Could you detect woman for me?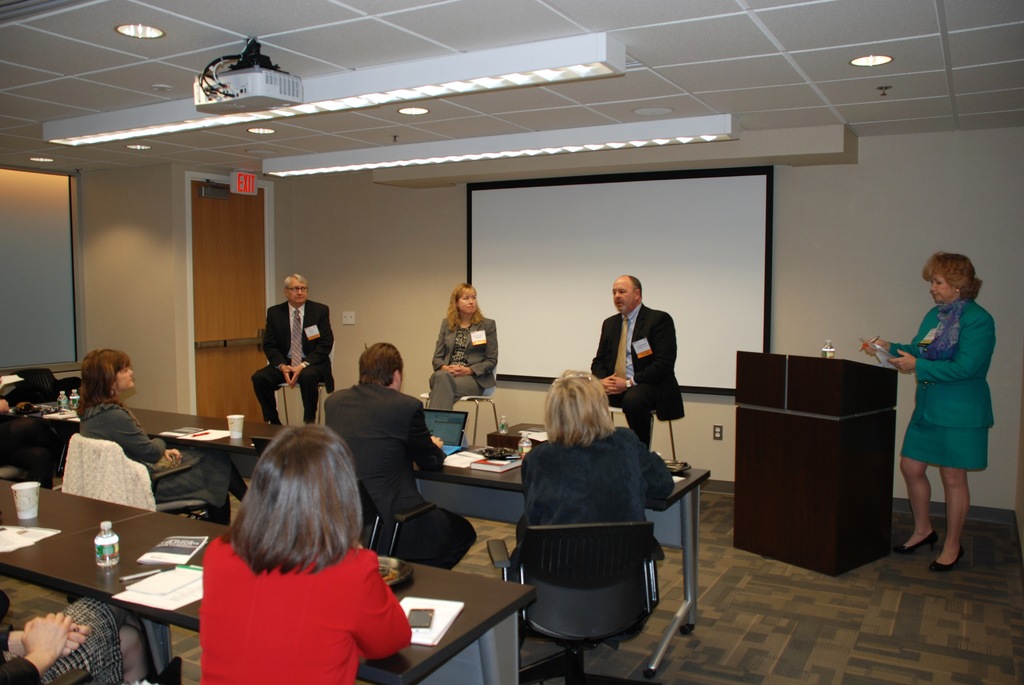
Detection result: box=[433, 276, 506, 452].
